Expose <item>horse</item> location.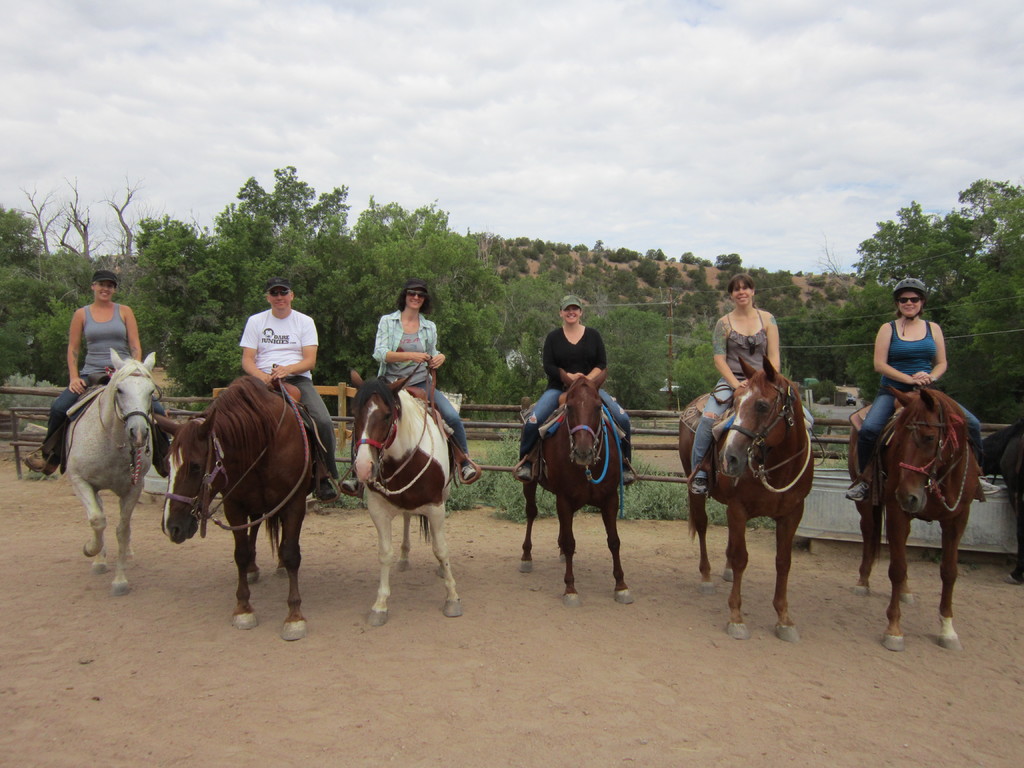
Exposed at box(349, 365, 462, 626).
